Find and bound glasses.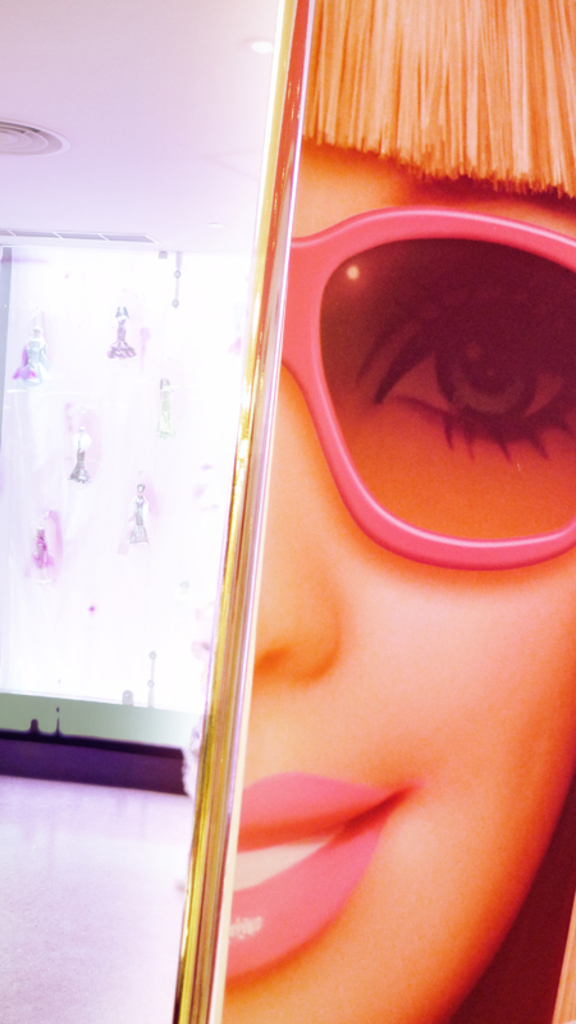
Bound: x1=284 y1=207 x2=575 y2=564.
